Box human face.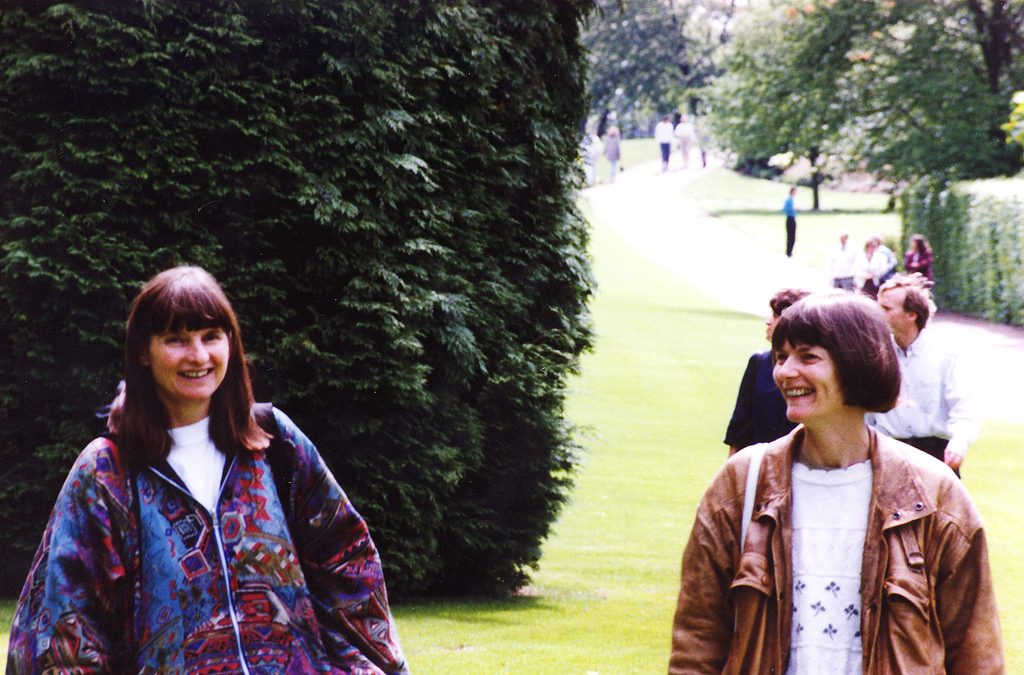
148,324,231,404.
